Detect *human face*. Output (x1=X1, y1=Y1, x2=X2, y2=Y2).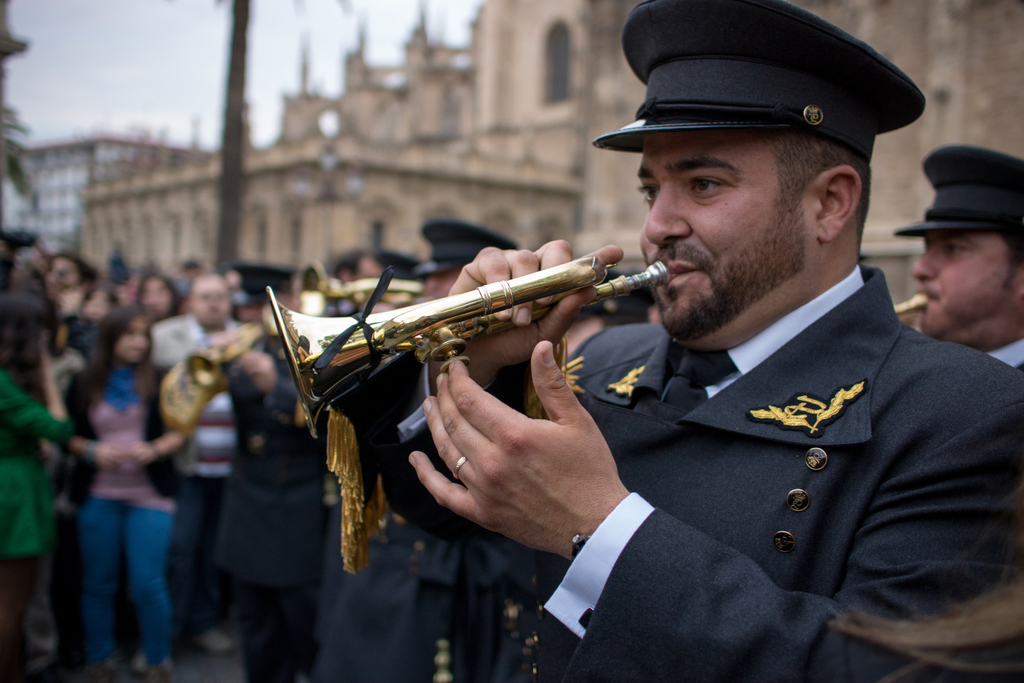
(x1=635, y1=139, x2=806, y2=339).
